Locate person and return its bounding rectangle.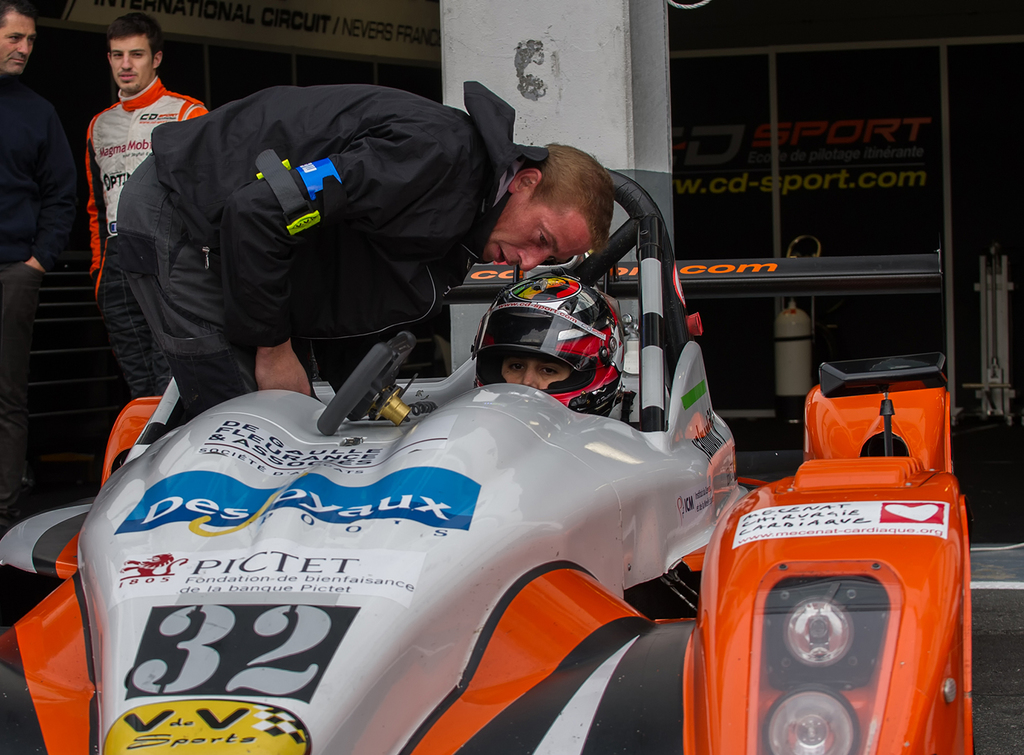
x1=72, y1=22, x2=215, y2=295.
